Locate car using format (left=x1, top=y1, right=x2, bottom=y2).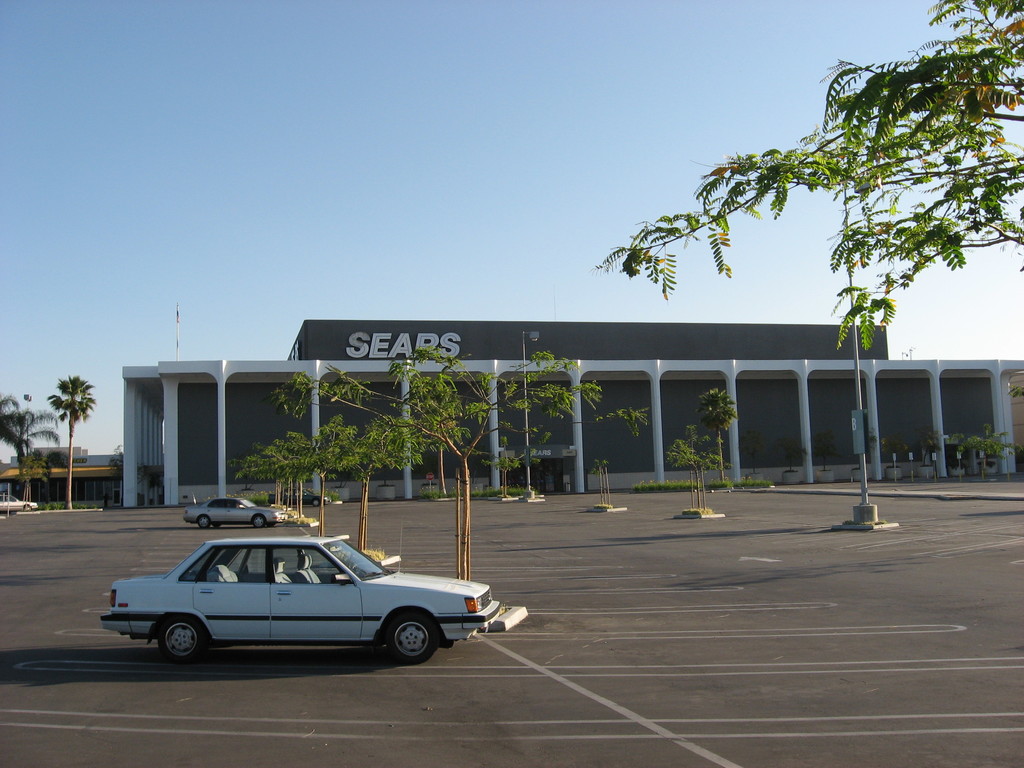
(left=0, top=491, right=38, bottom=512).
